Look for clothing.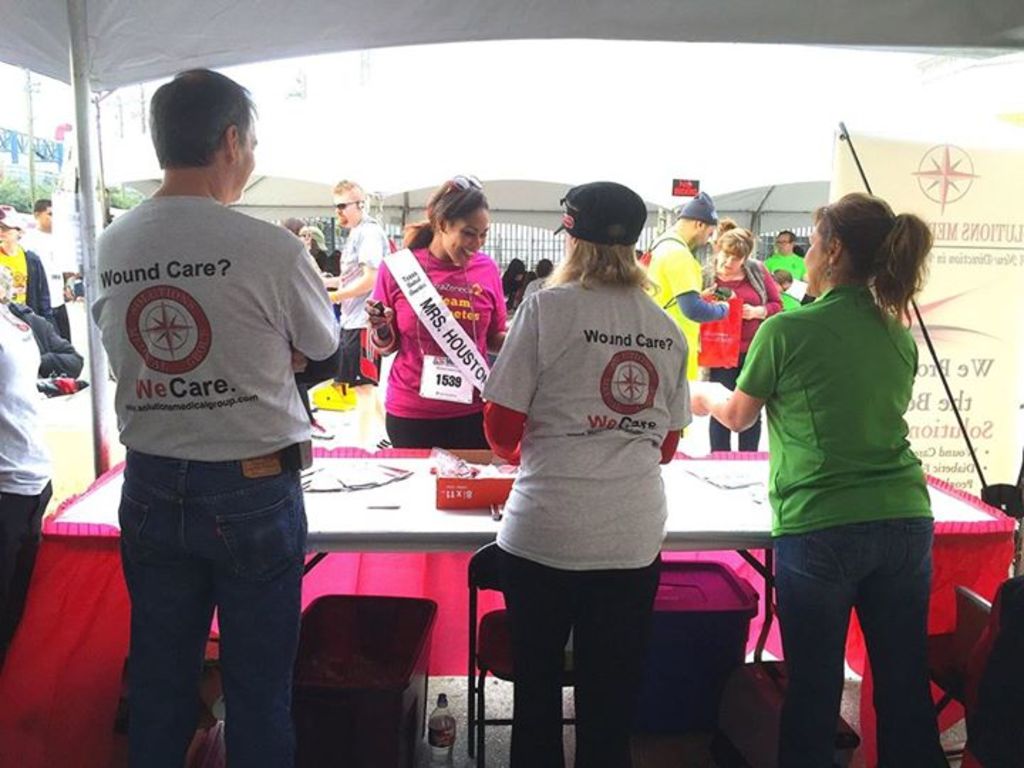
Found: bbox=(0, 245, 53, 323).
